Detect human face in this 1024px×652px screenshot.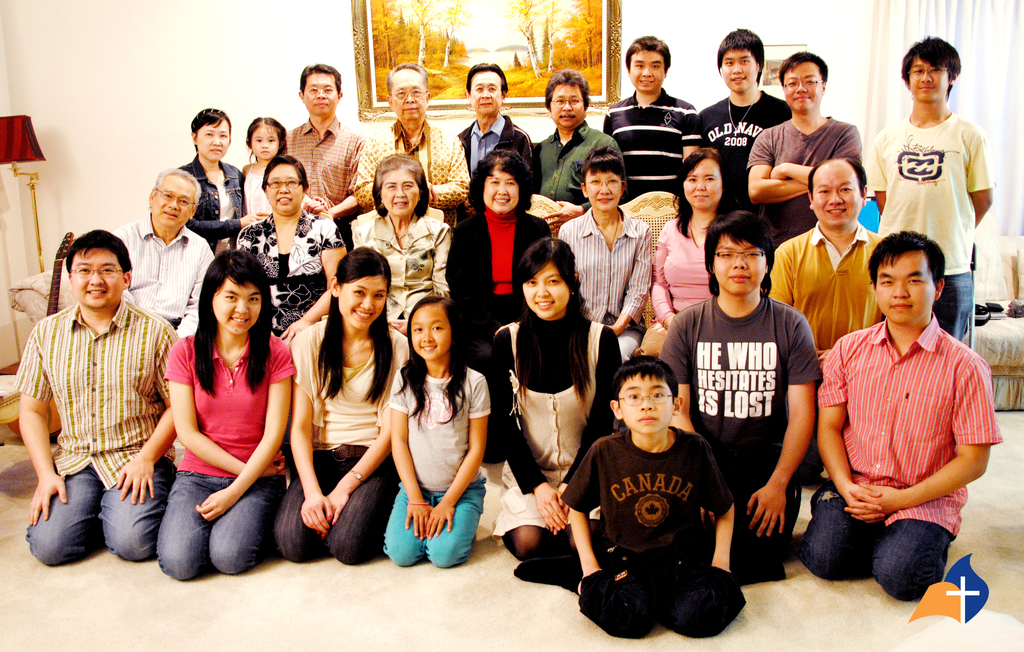
Detection: region(682, 155, 723, 209).
